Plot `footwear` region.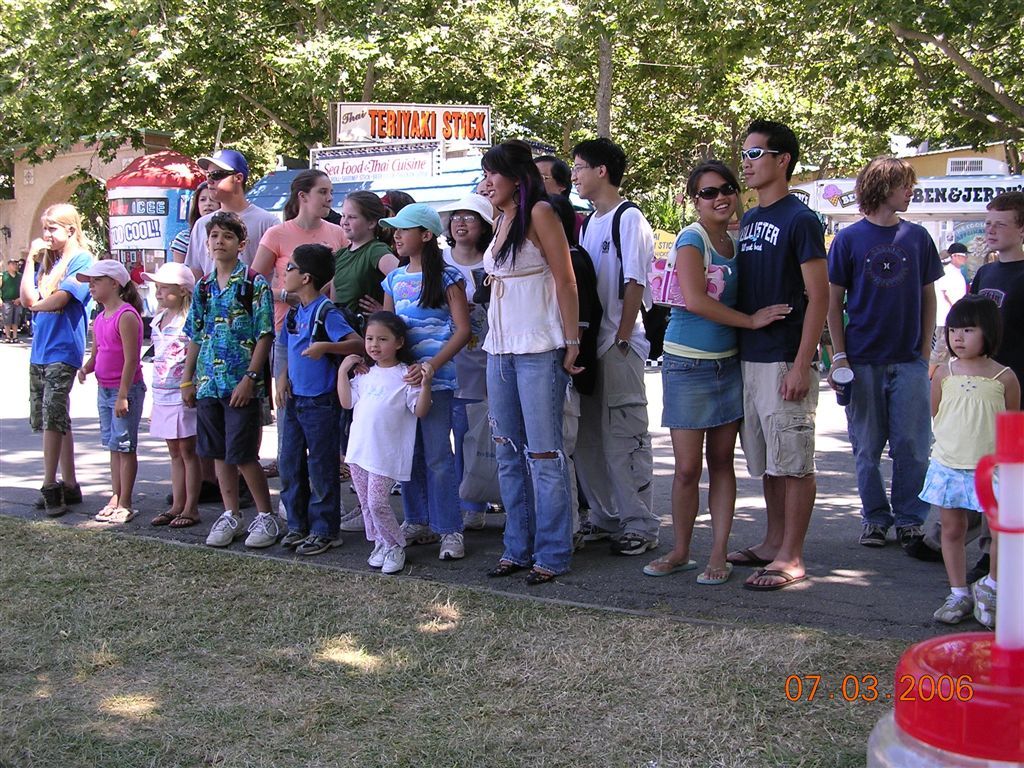
Plotted at pyautogui.locateOnScreen(110, 503, 137, 521).
